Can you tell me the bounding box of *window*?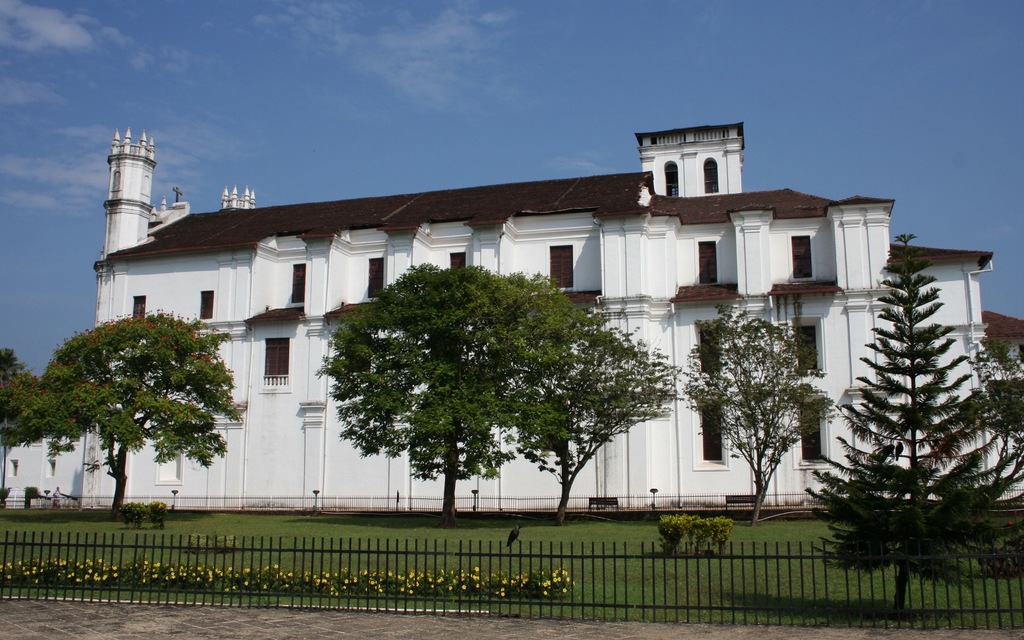
x1=801 y1=401 x2=830 y2=471.
